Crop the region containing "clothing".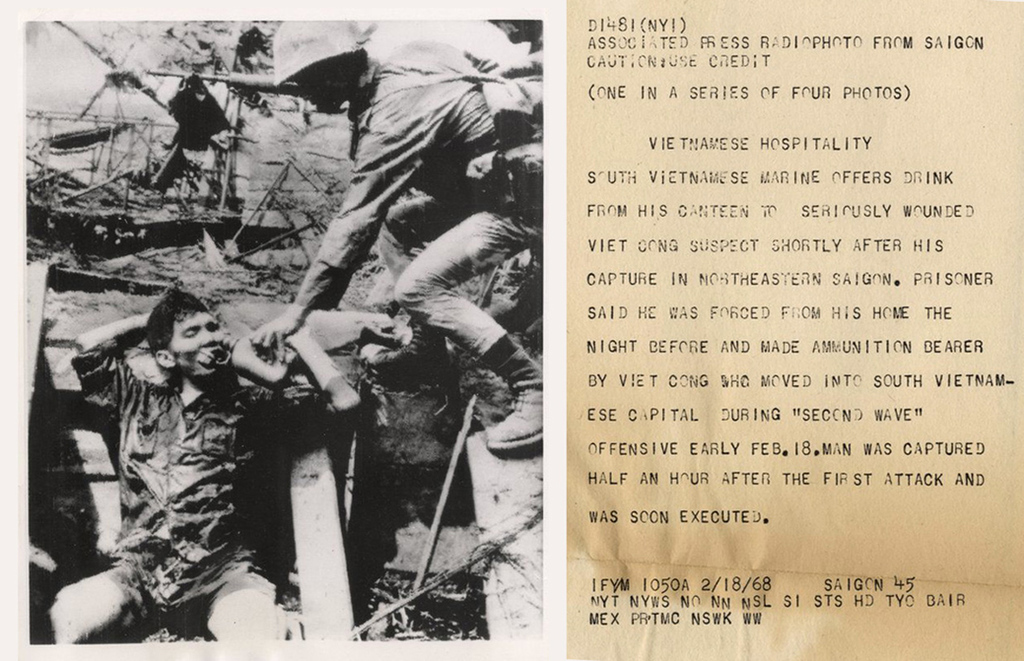
Crop region: locate(50, 297, 299, 644).
